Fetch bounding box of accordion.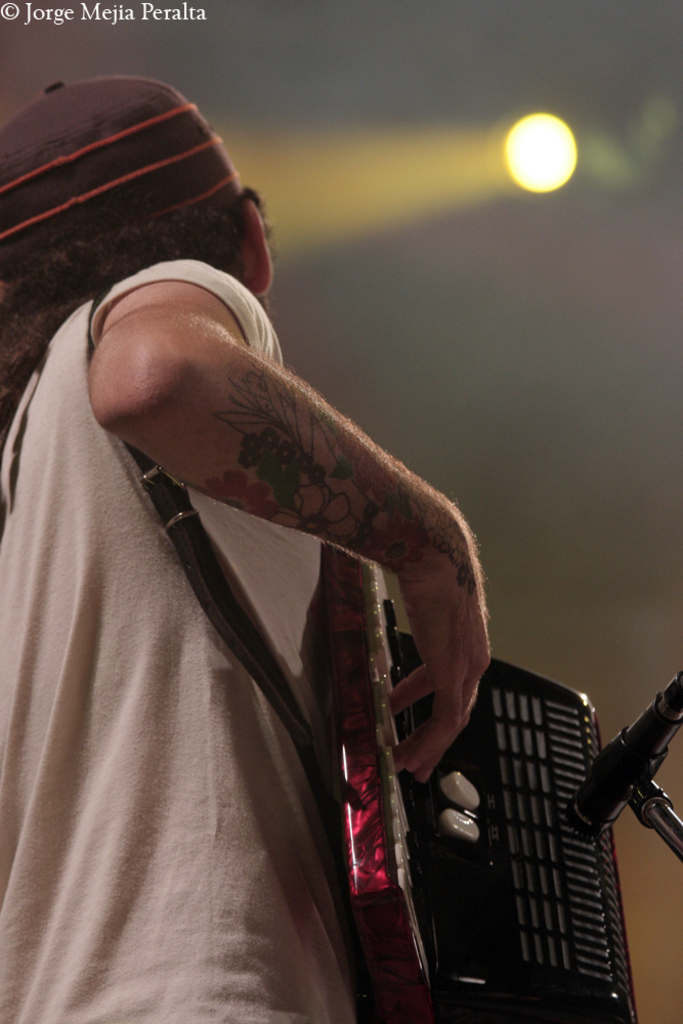
Bbox: {"x1": 95, "y1": 258, "x2": 638, "y2": 1023}.
